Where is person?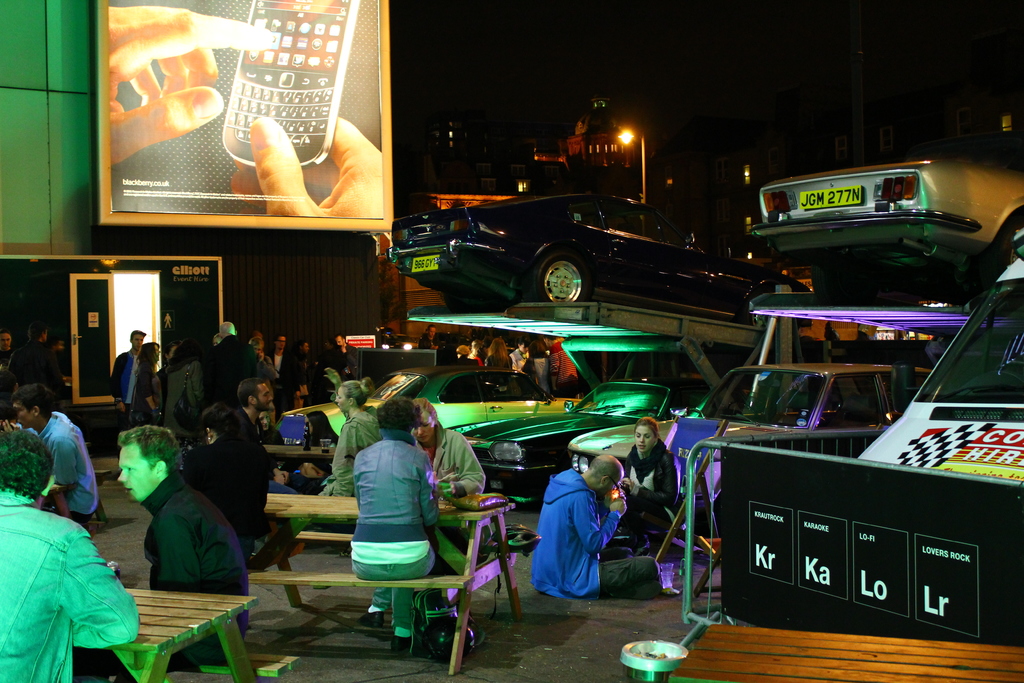
pyautogui.locateOnScreen(403, 407, 477, 641).
